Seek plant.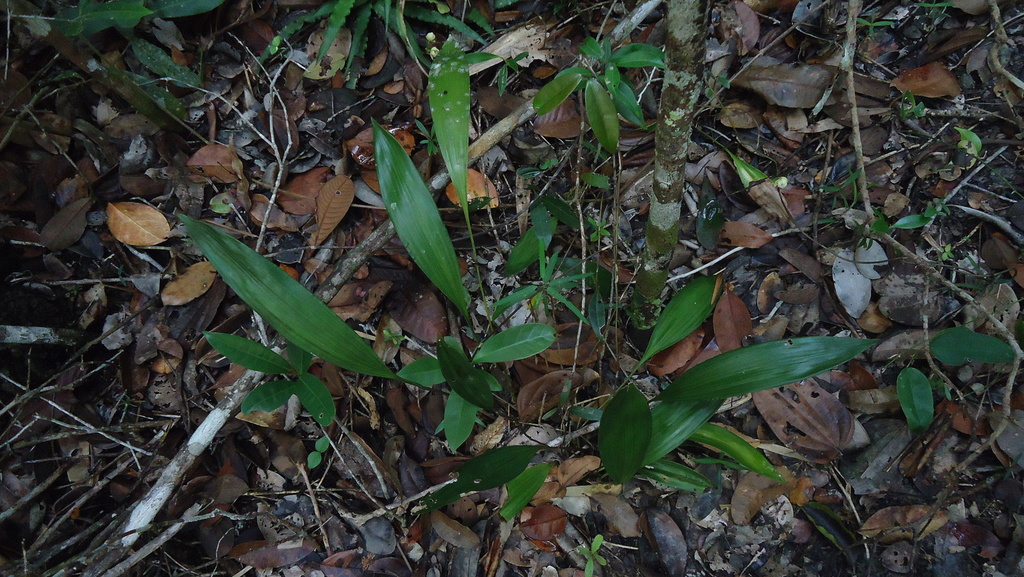
{"left": 570, "top": 530, "right": 605, "bottom": 576}.
